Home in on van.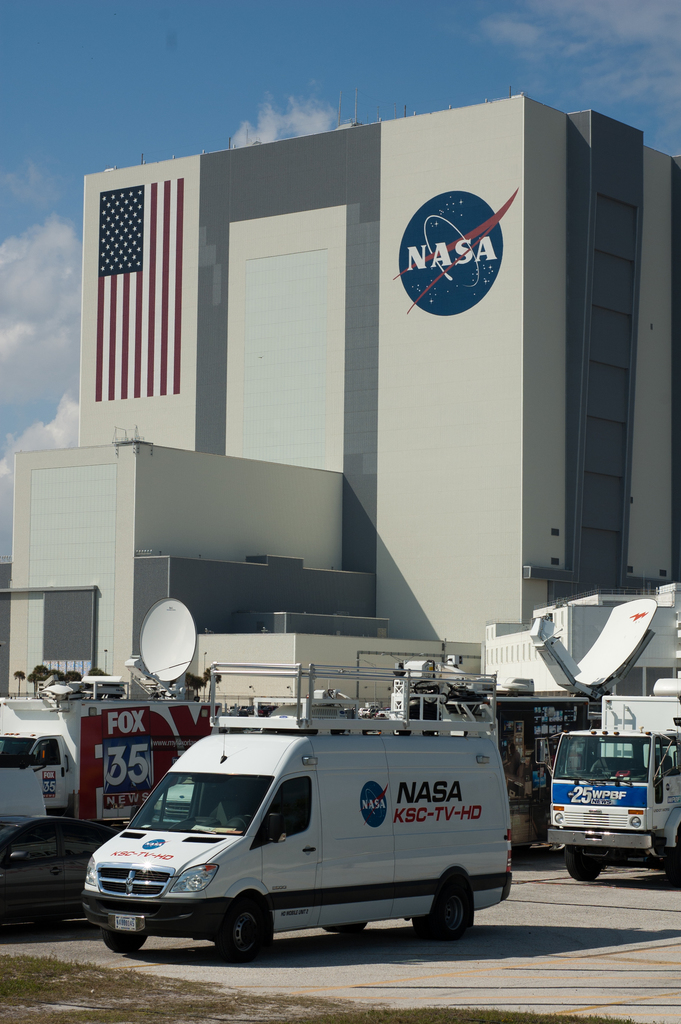
Homed in at x1=546, y1=676, x2=680, y2=881.
